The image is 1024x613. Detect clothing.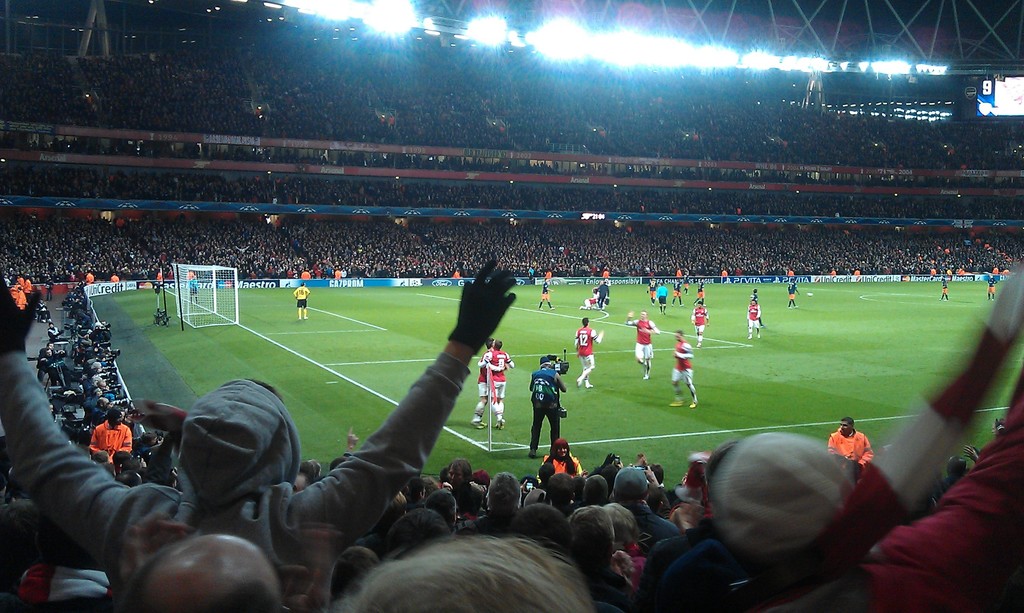
Detection: detection(476, 346, 488, 399).
